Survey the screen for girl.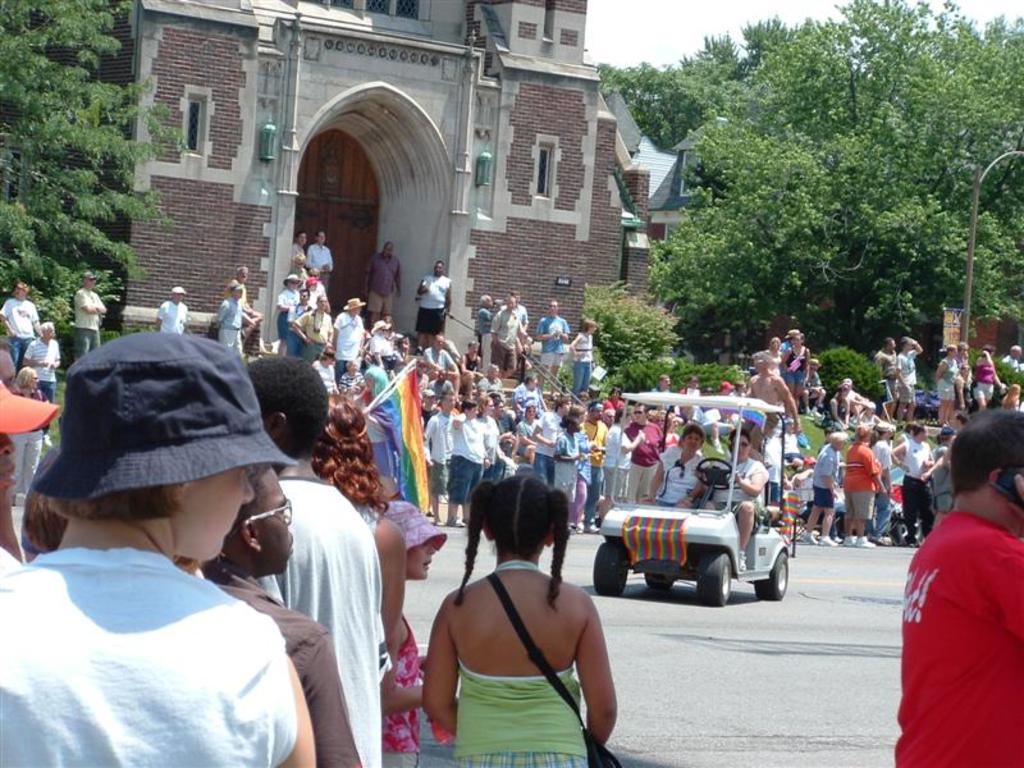
Survey found: left=422, top=472, right=621, bottom=767.
